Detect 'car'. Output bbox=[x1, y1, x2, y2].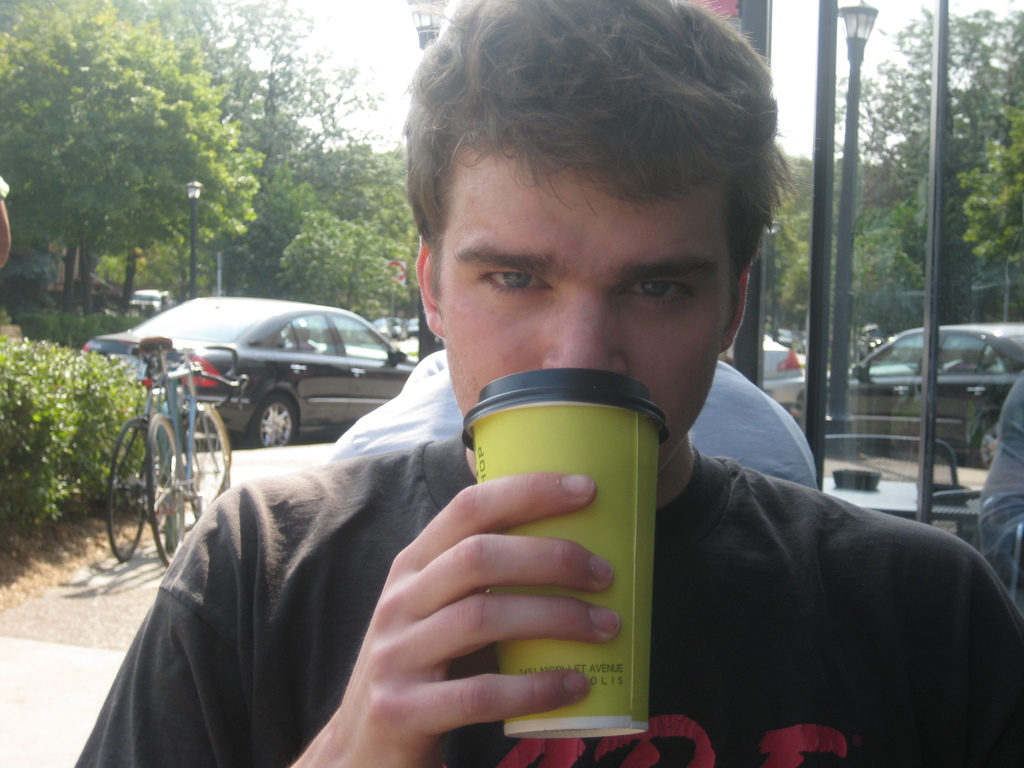
bbox=[761, 339, 801, 410].
